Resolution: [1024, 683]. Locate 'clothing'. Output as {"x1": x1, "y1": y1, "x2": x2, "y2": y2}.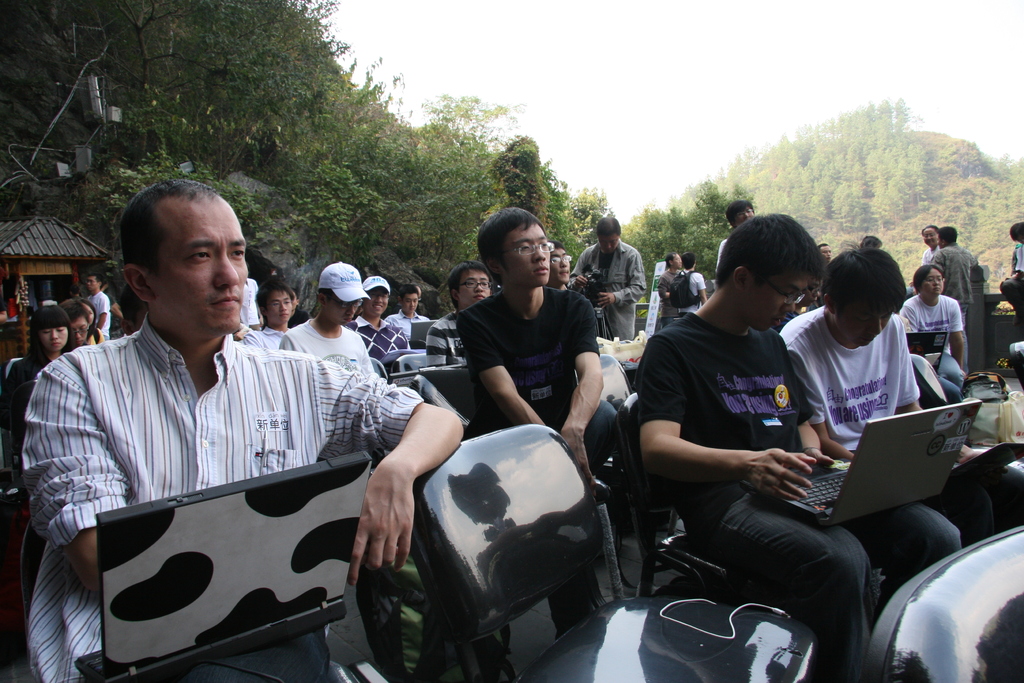
{"x1": 654, "y1": 270, "x2": 675, "y2": 323}.
